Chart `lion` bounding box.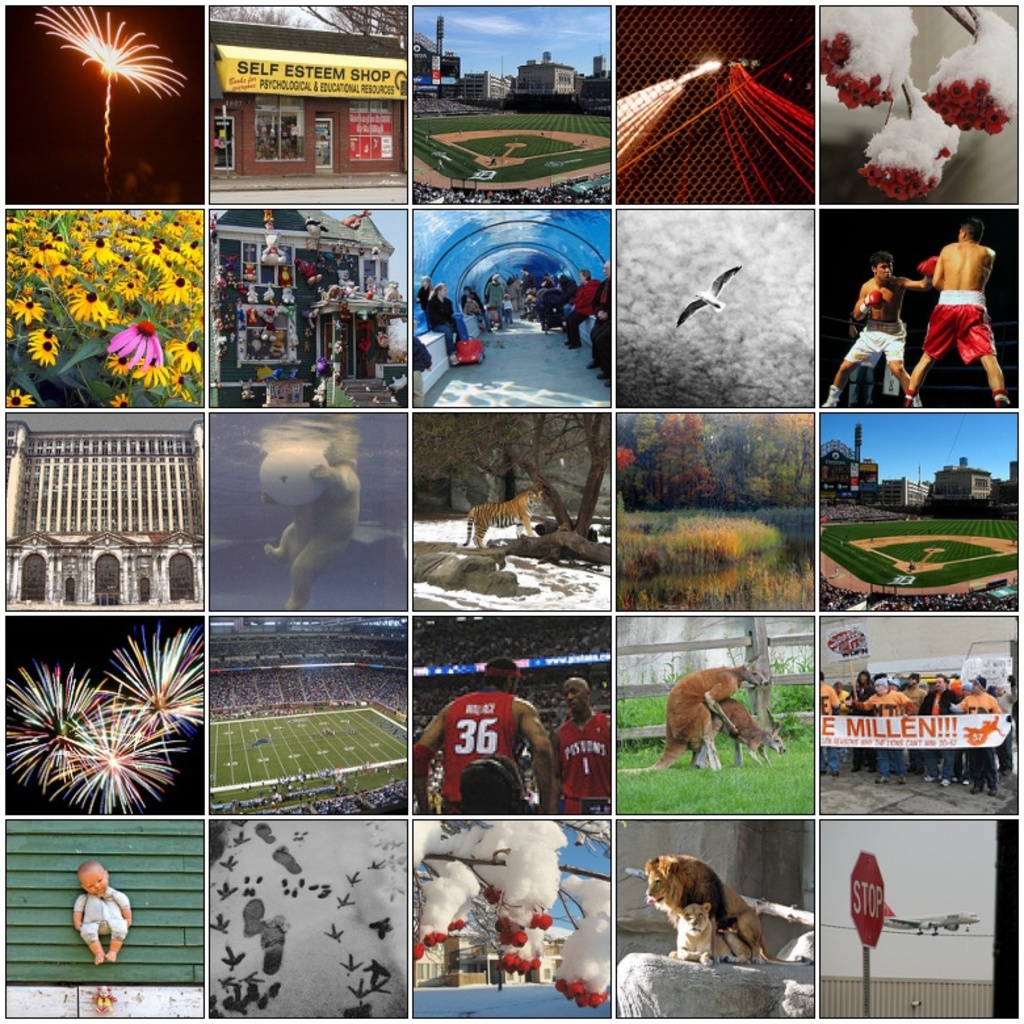
Charted: [x1=645, y1=853, x2=814, y2=966].
